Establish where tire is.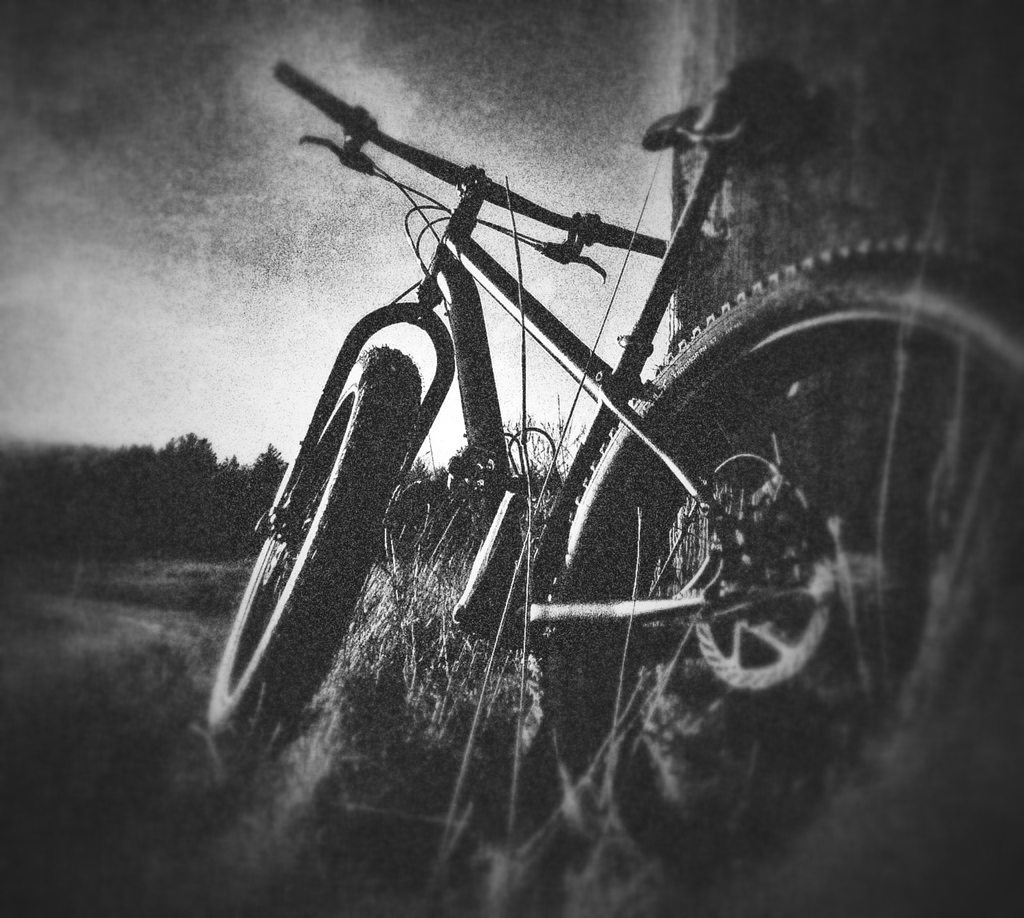
Established at 532/270/1023/917.
